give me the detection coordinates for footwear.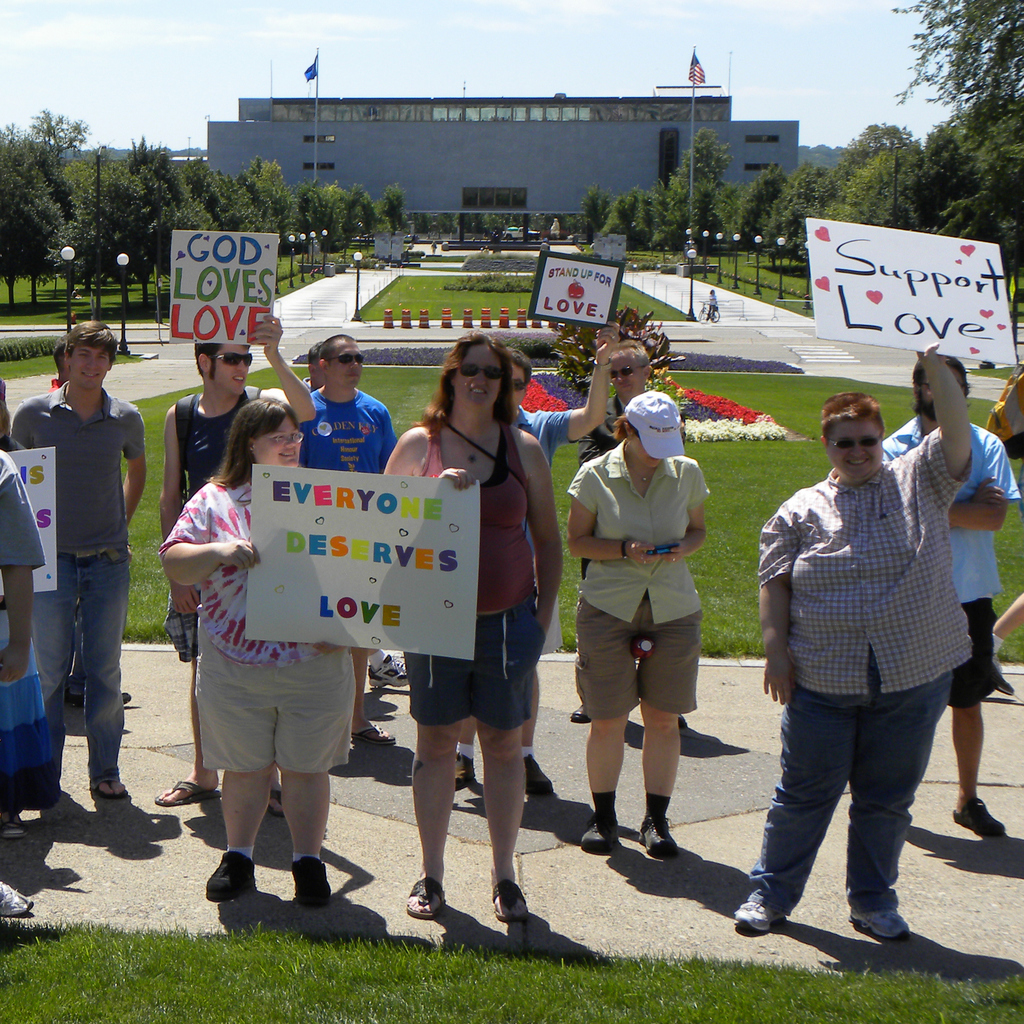
[x1=0, y1=883, x2=35, y2=913].
